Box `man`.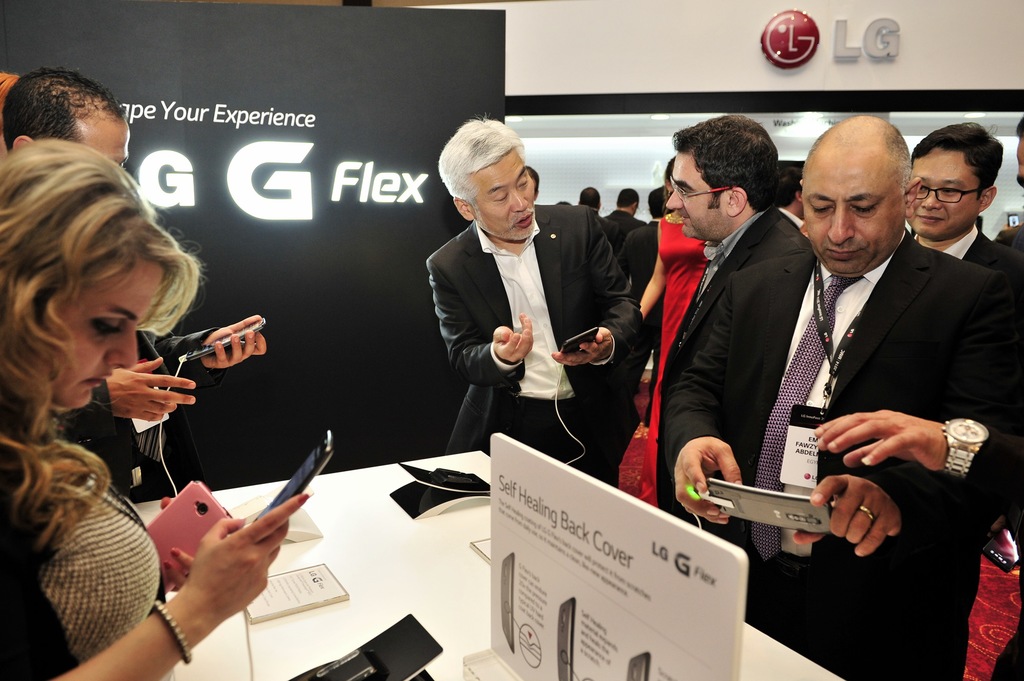
BBox(615, 186, 669, 429).
